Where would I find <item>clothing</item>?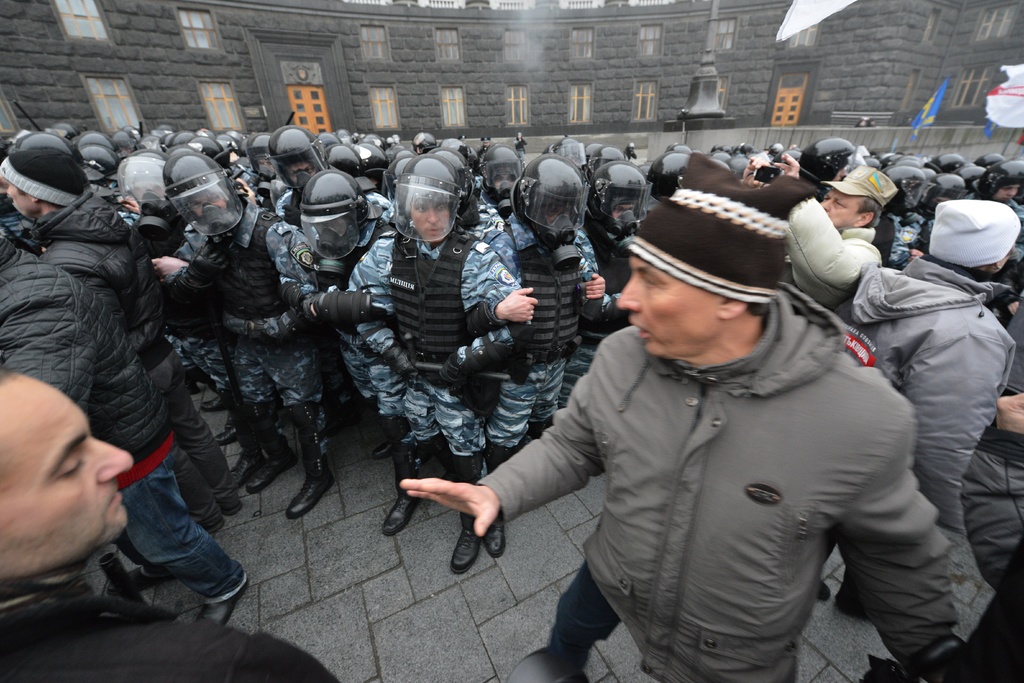
At crop(486, 224, 601, 454).
